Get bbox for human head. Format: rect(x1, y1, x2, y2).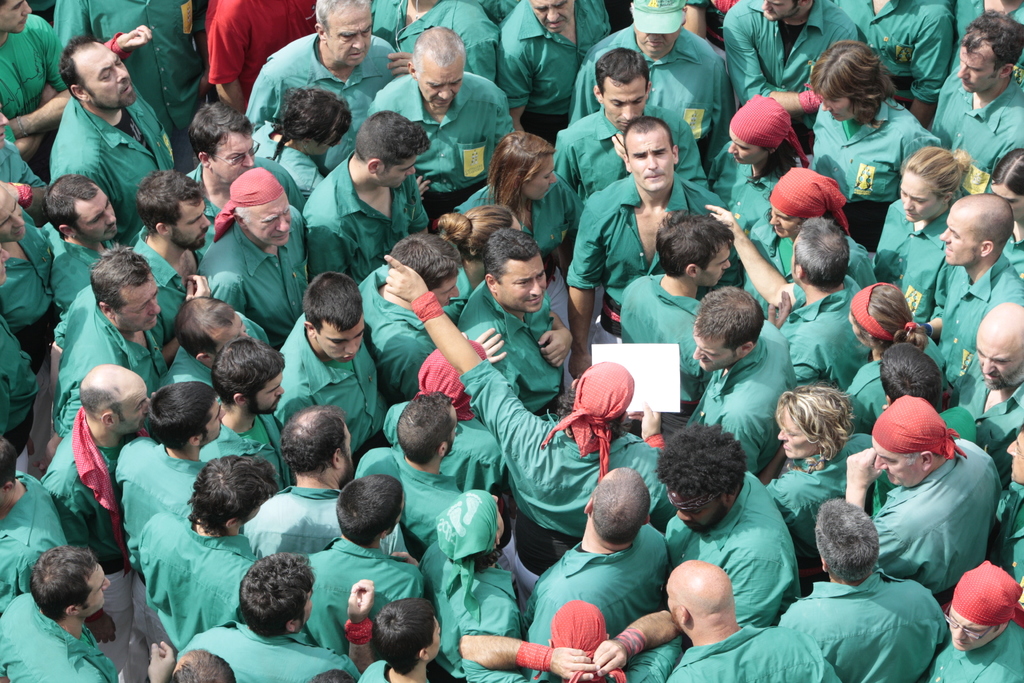
rect(312, 0, 378, 65).
